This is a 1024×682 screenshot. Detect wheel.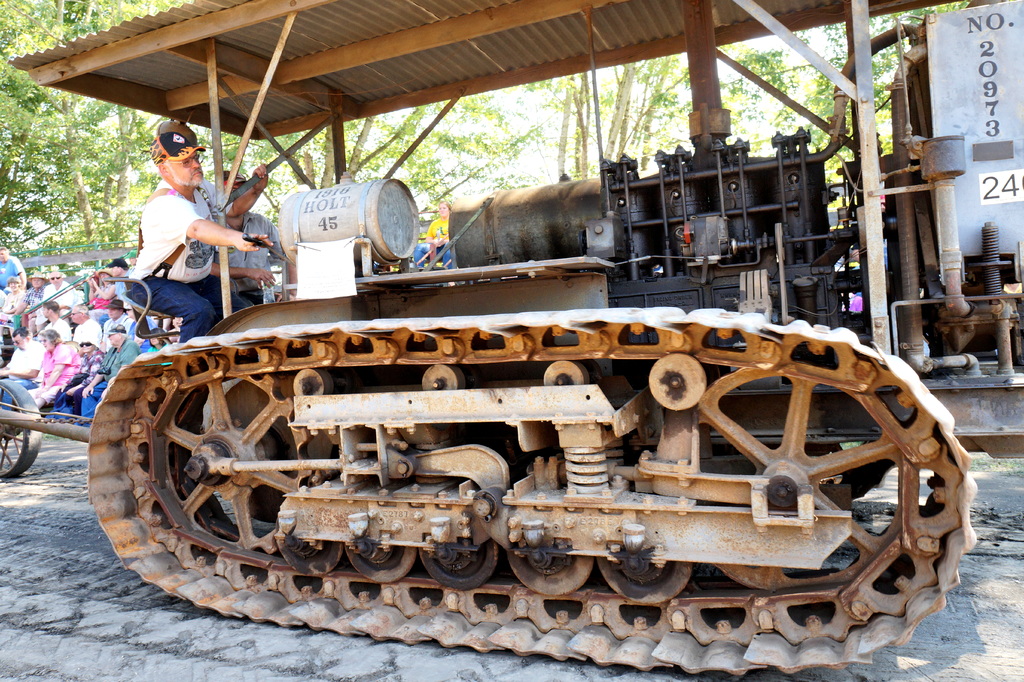
Rect(693, 364, 907, 590).
